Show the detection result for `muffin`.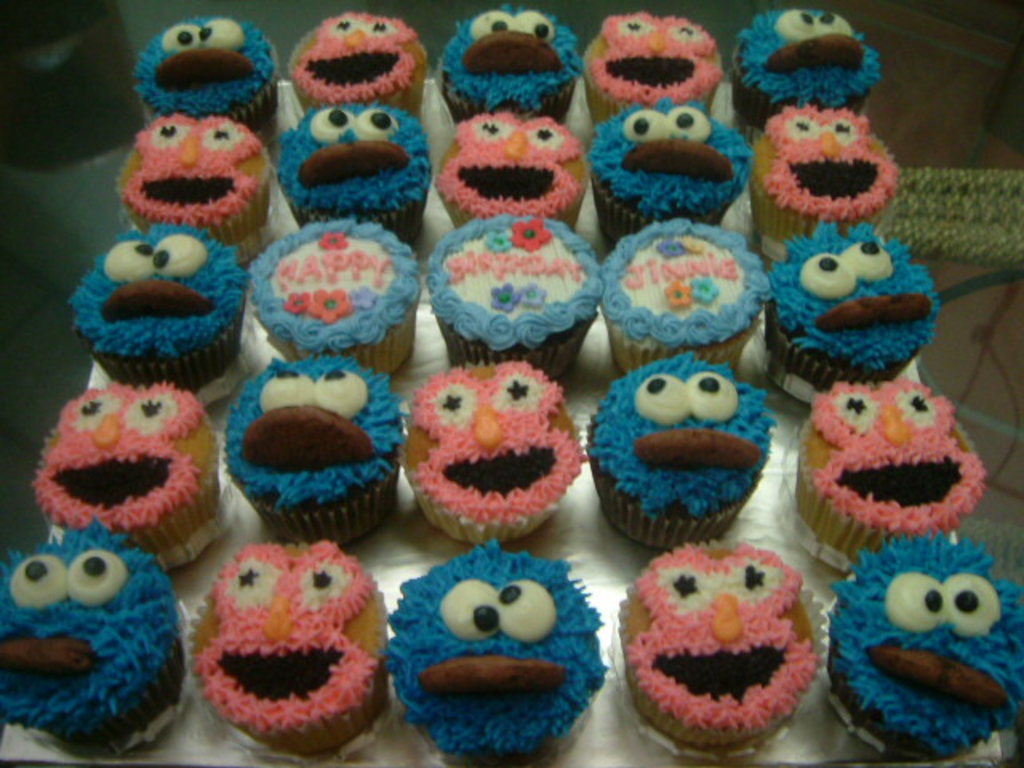
{"x1": 597, "y1": 216, "x2": 774, "y2": 381}.
